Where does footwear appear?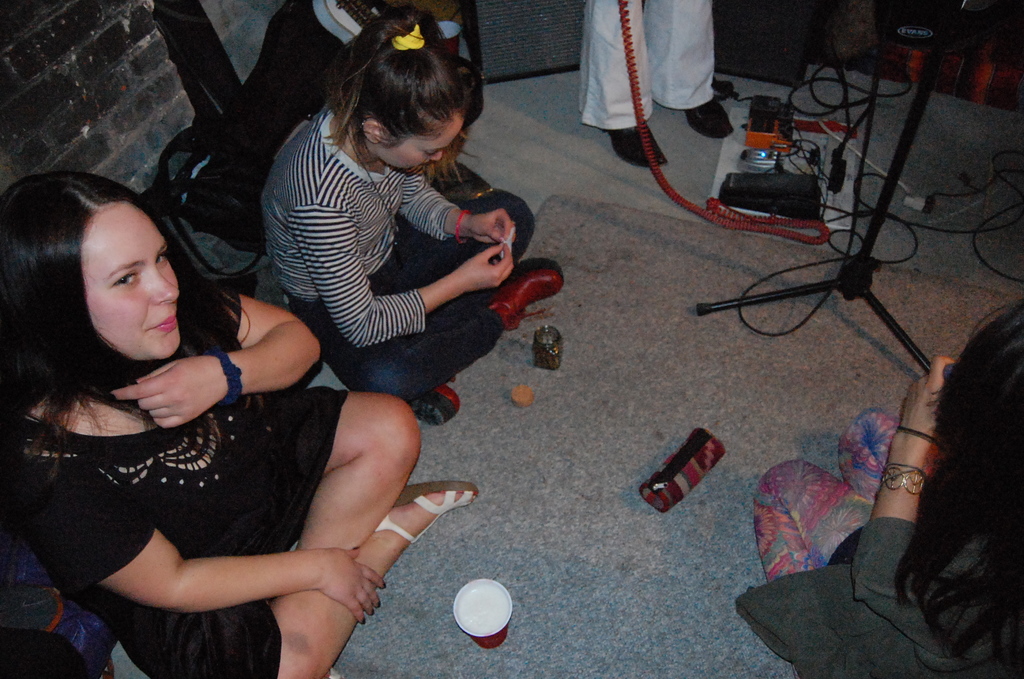
Appears at 597, 120, 667, 166.
